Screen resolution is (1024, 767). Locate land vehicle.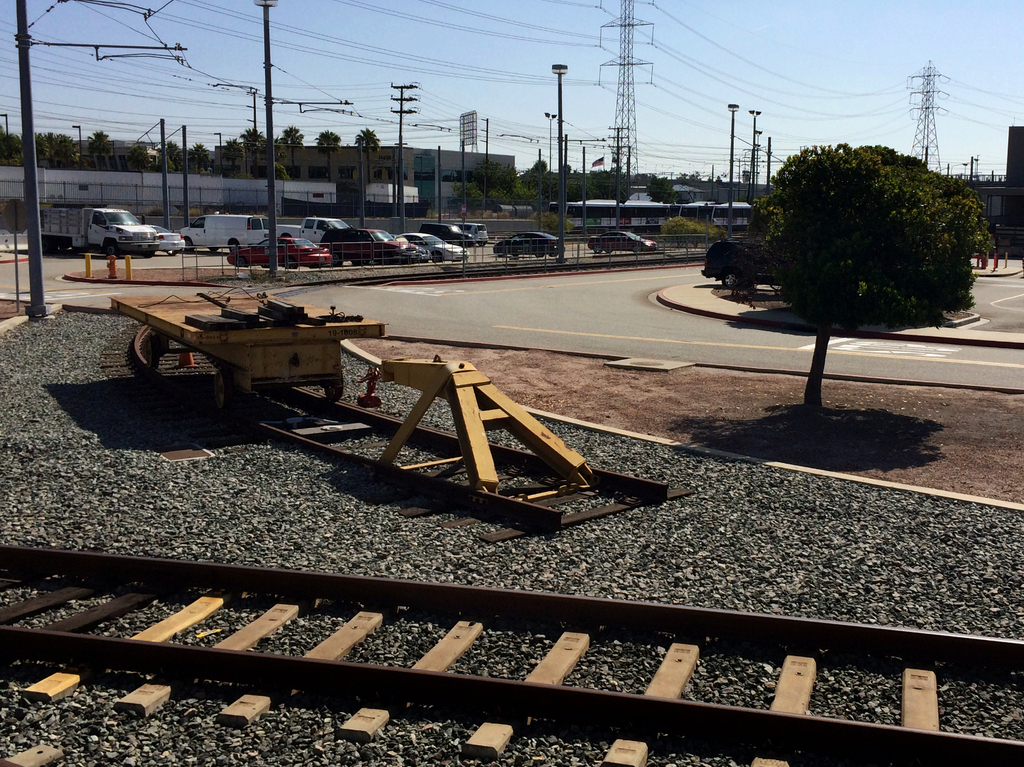
280,214,350,240.
